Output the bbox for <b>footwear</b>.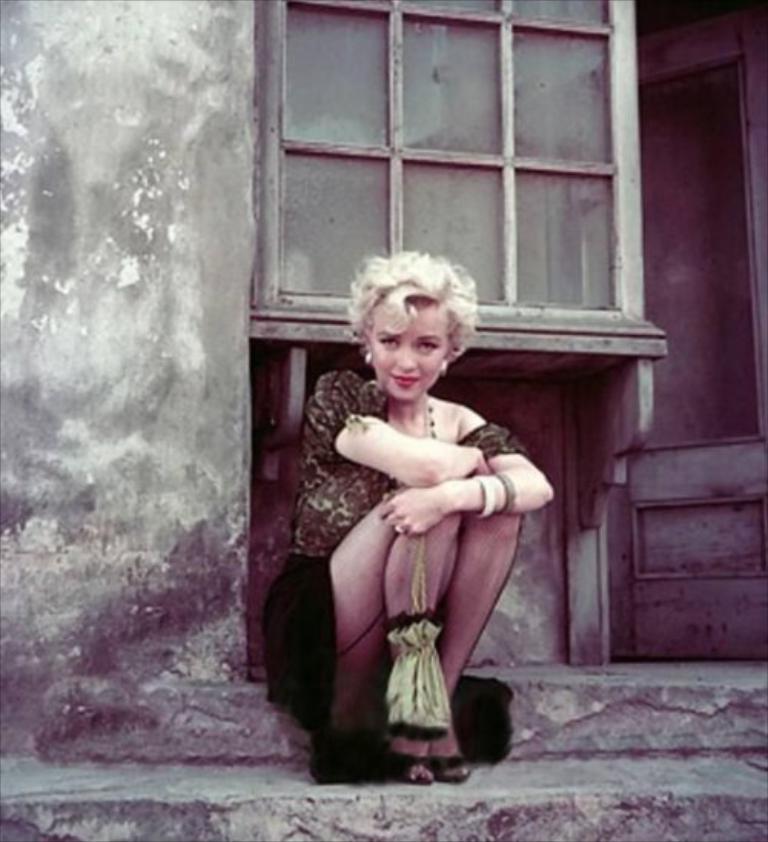
(x1=433, y1=725, x2=473, y2=787).
